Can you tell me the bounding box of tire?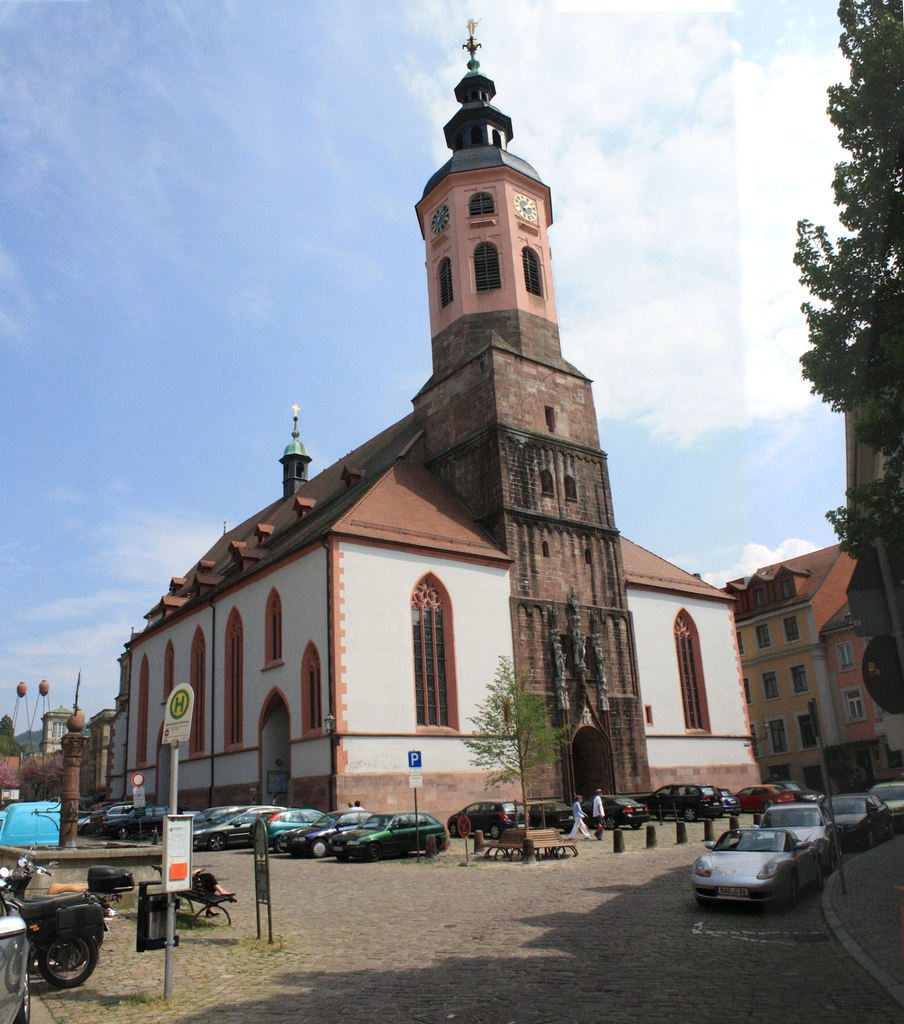
37,932,101,985.
